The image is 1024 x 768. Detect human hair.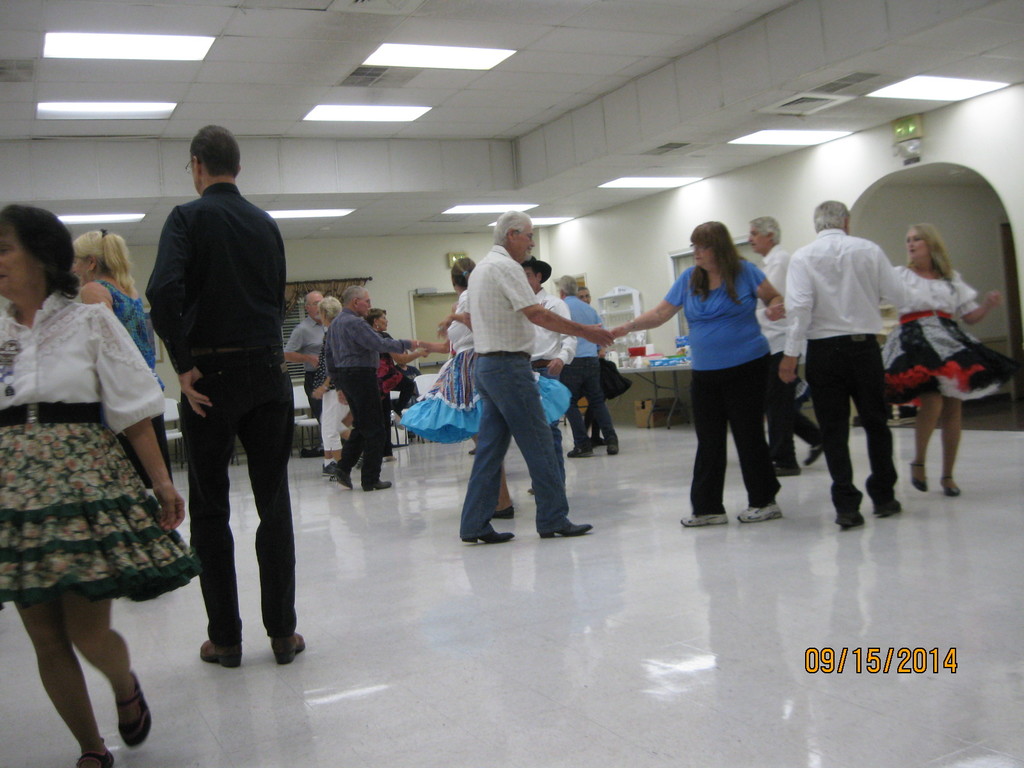
Detection: l=575, t=287, r=588, b=292.
